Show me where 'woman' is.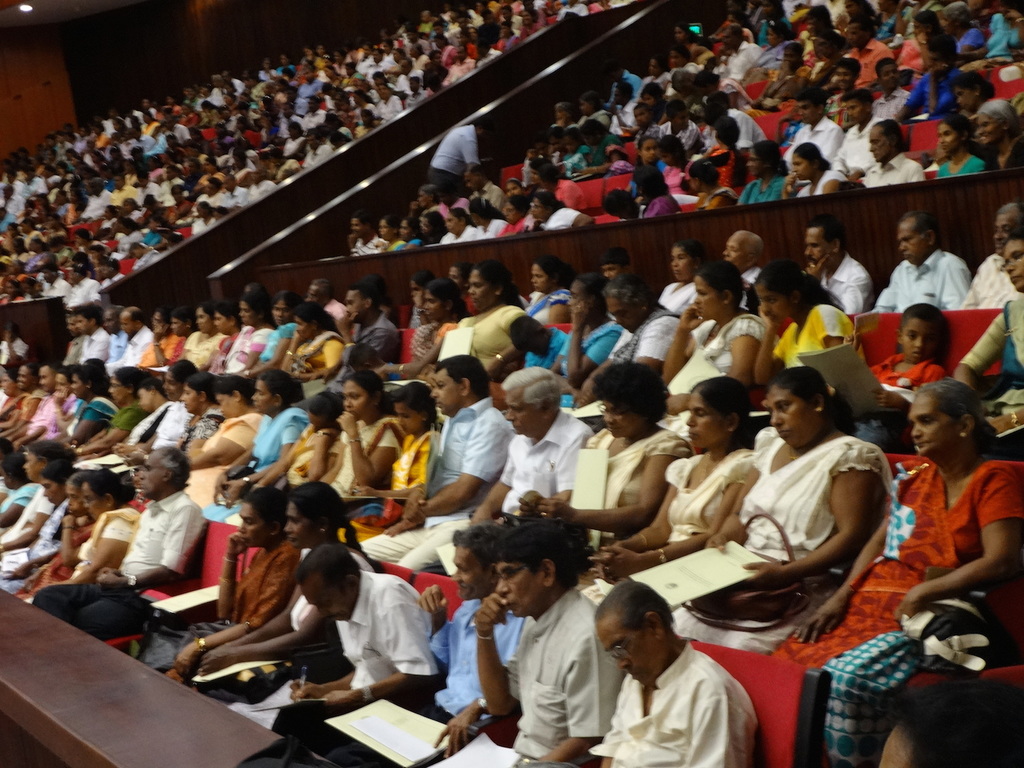
'woman' is at x1=606 y1=276 x2=693 y2=373.
